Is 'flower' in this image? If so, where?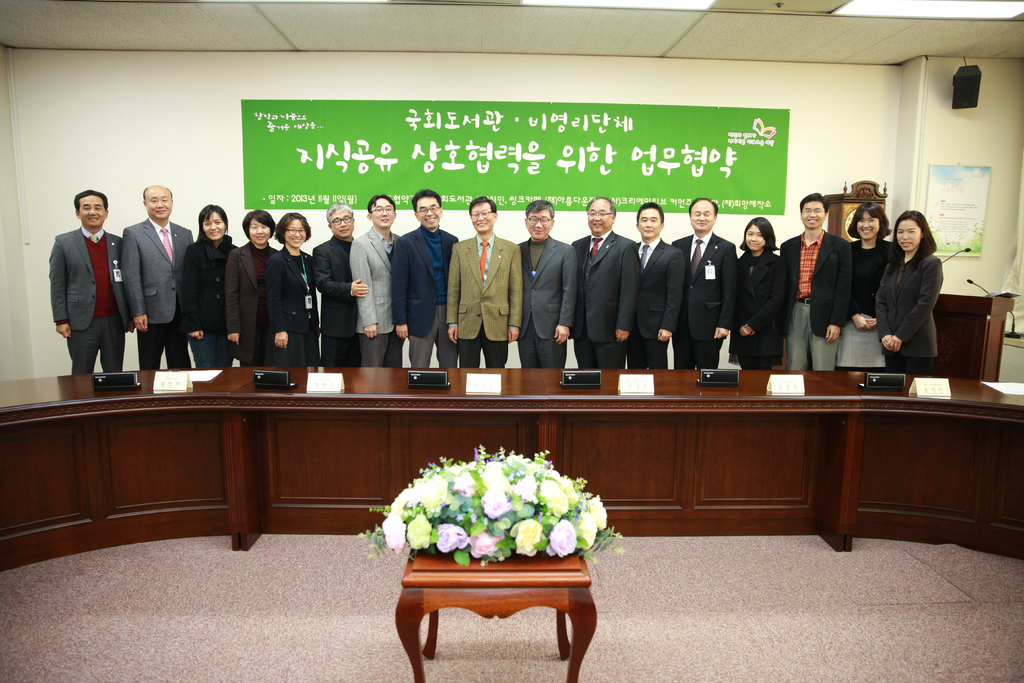
Yes, at x1=558 y1=475 x2=575 y2=500.
